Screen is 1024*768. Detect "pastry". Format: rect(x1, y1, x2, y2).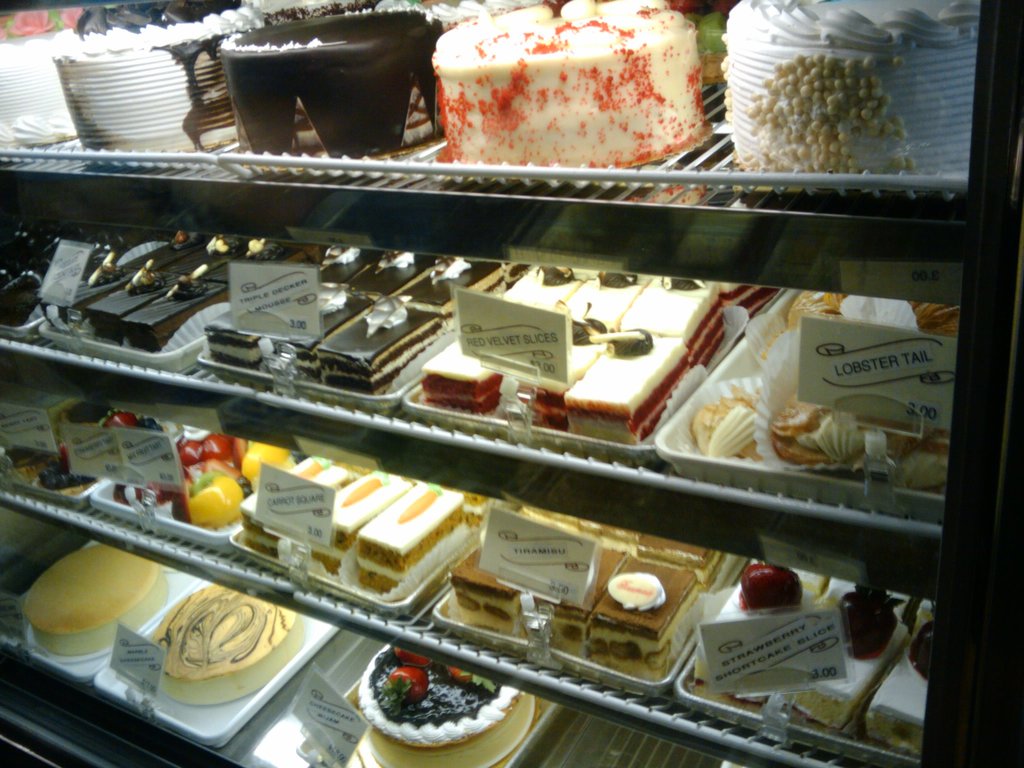
rect(694, 569, 826, 709).
